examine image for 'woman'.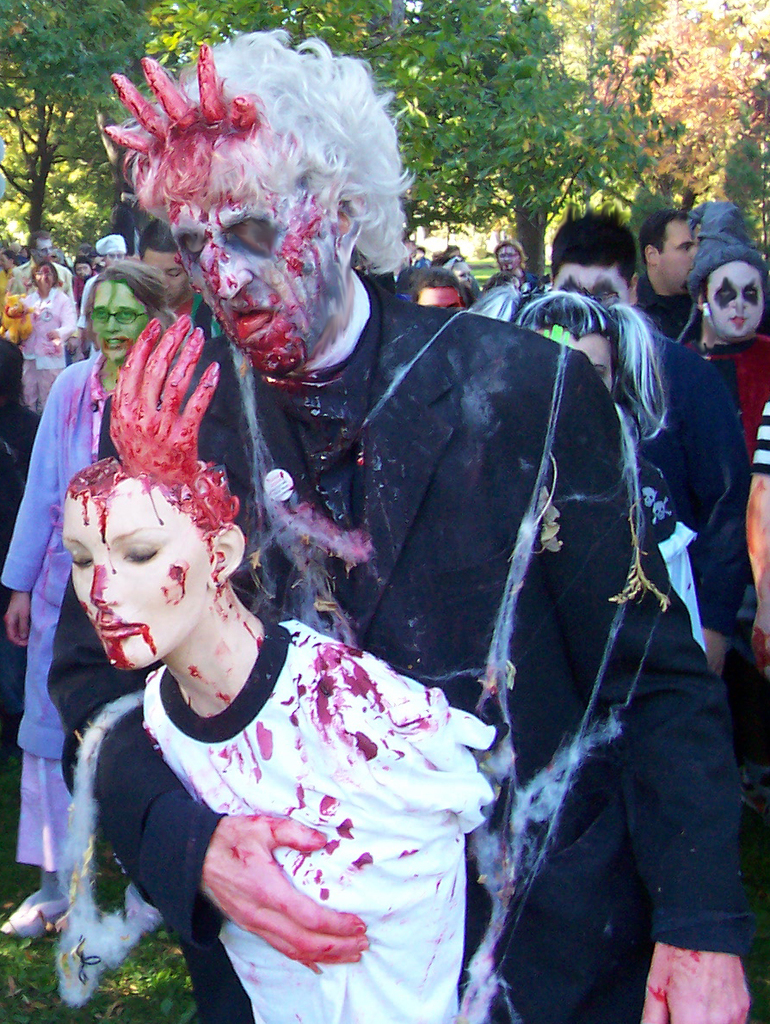
Examination result: pyautogui.locateOnScreen(0, 262, 182, 932).
